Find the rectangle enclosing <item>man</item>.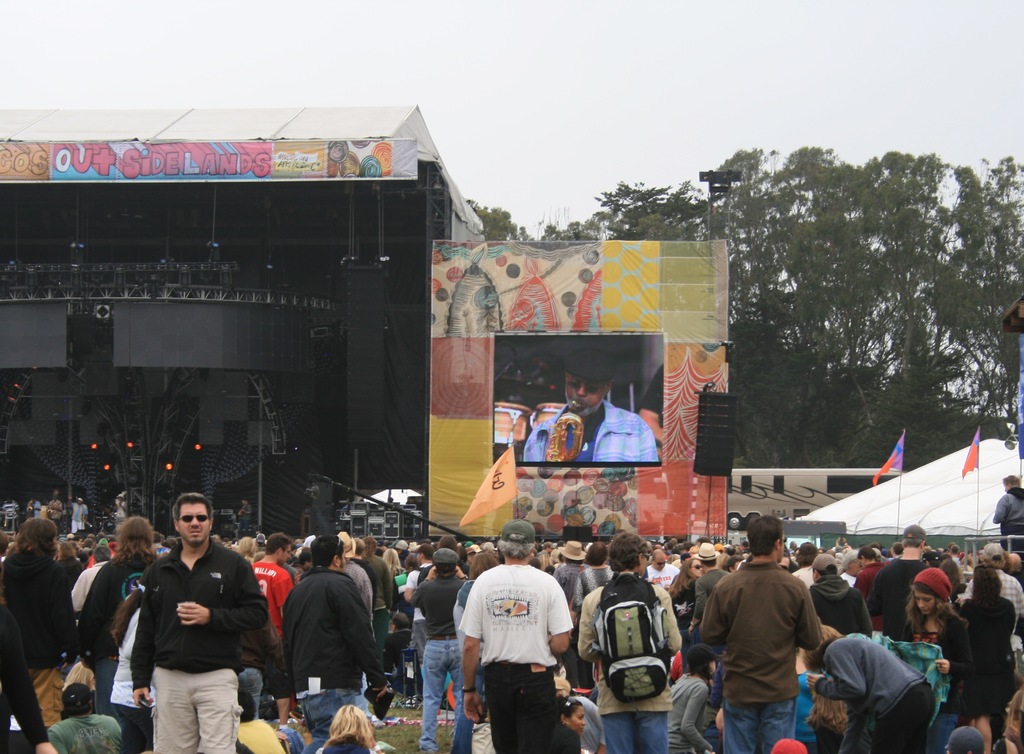
{"left": 807, "top": 553, "right": 870, "bottom": 633}.
